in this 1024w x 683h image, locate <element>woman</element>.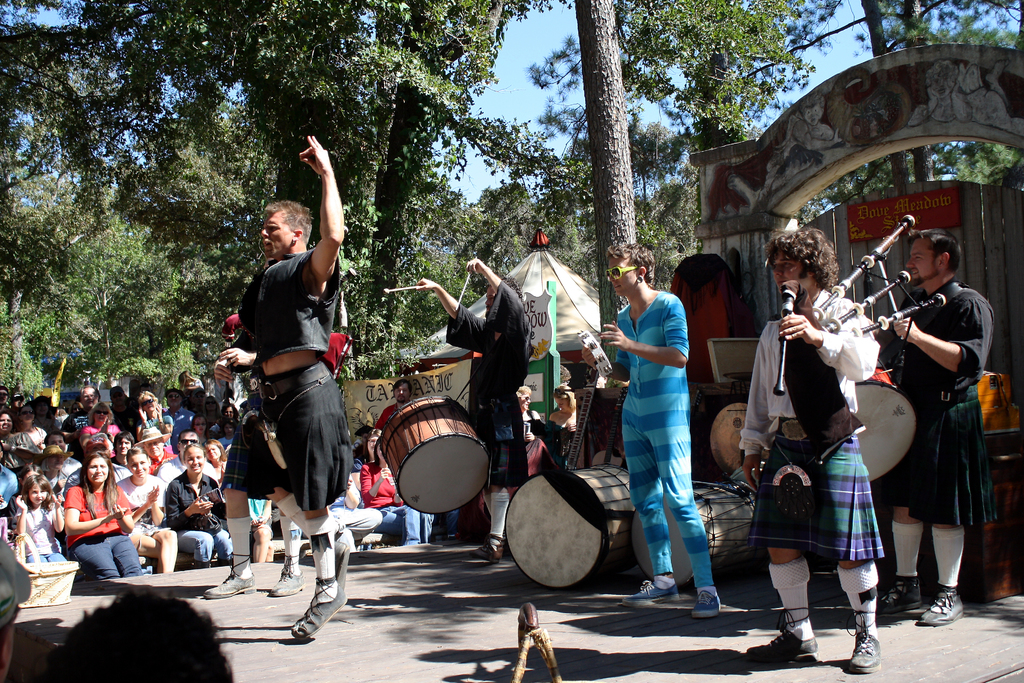
Bounding box: [362,427,386,465].
